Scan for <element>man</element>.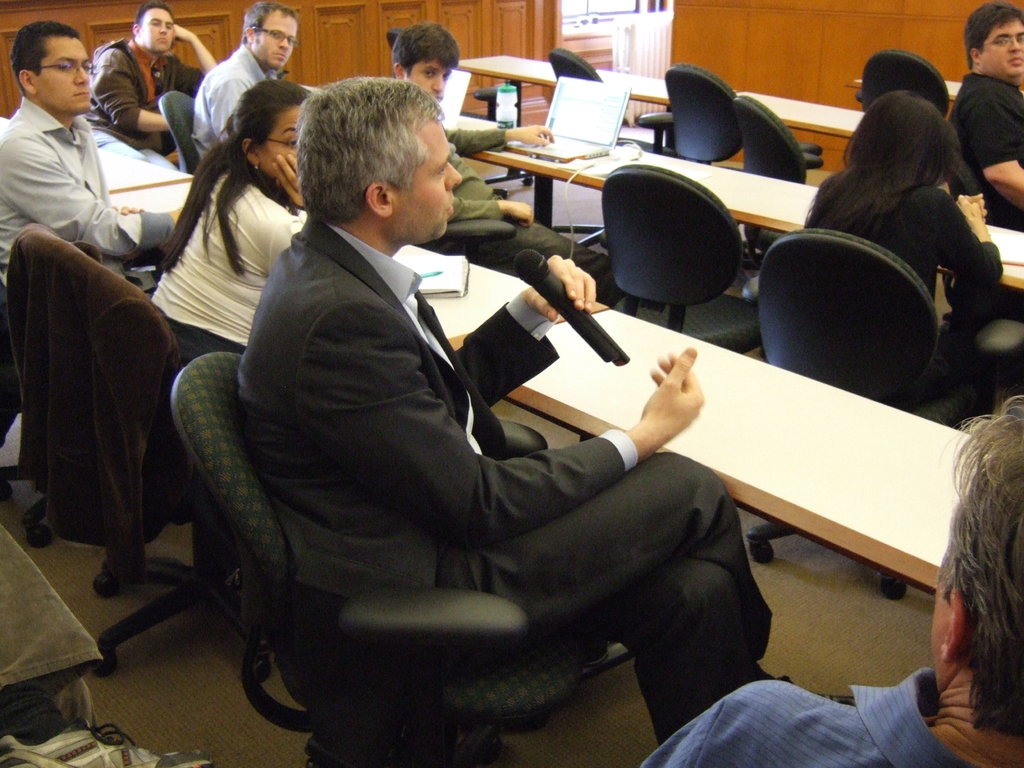
Scan result: bbox(238, 68, 788, 735).
